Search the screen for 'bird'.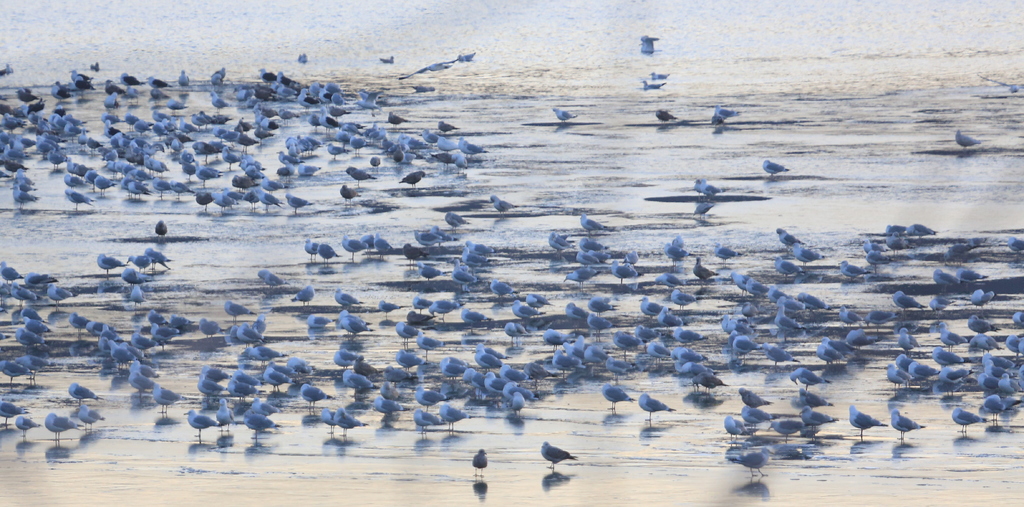
Found at 801,388,824,403.
